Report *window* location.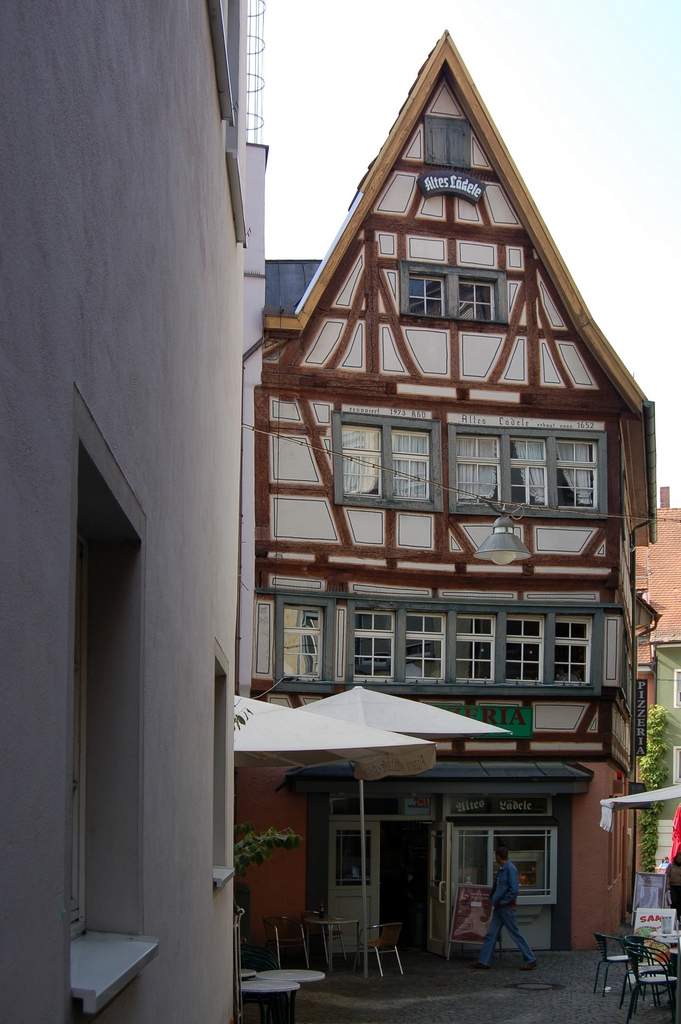
Report: pyautogui.locateOnScreen(454, 826, 548, 896).
